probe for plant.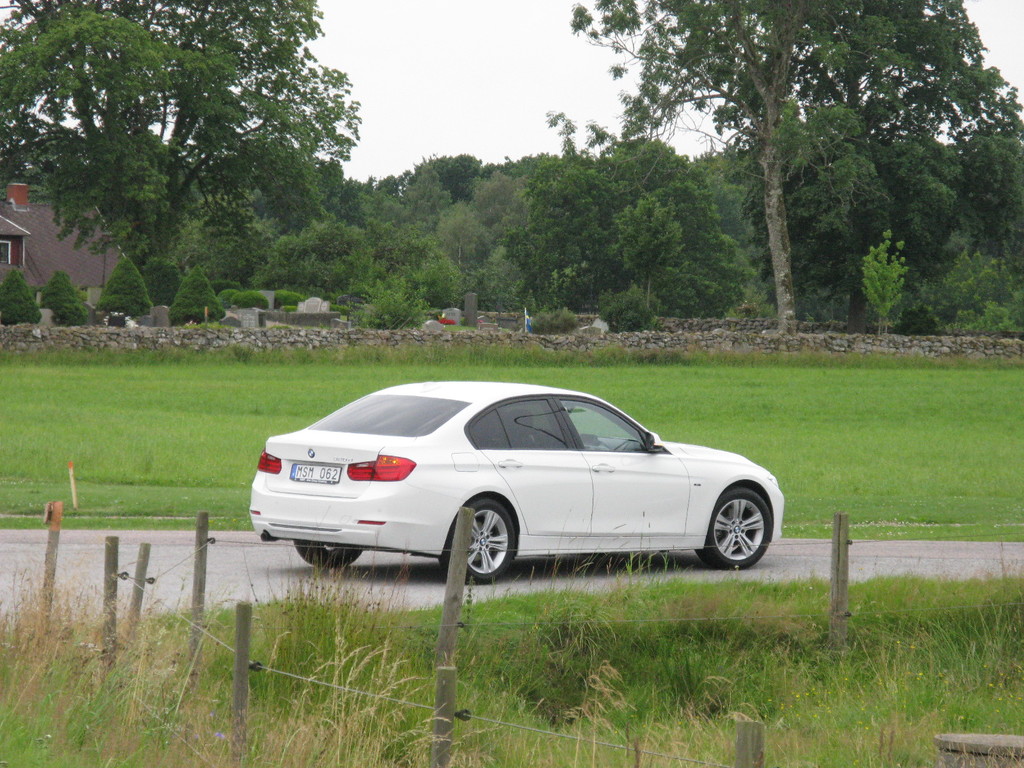
Probe result: <region>598, 278, 664, 333</region>.
